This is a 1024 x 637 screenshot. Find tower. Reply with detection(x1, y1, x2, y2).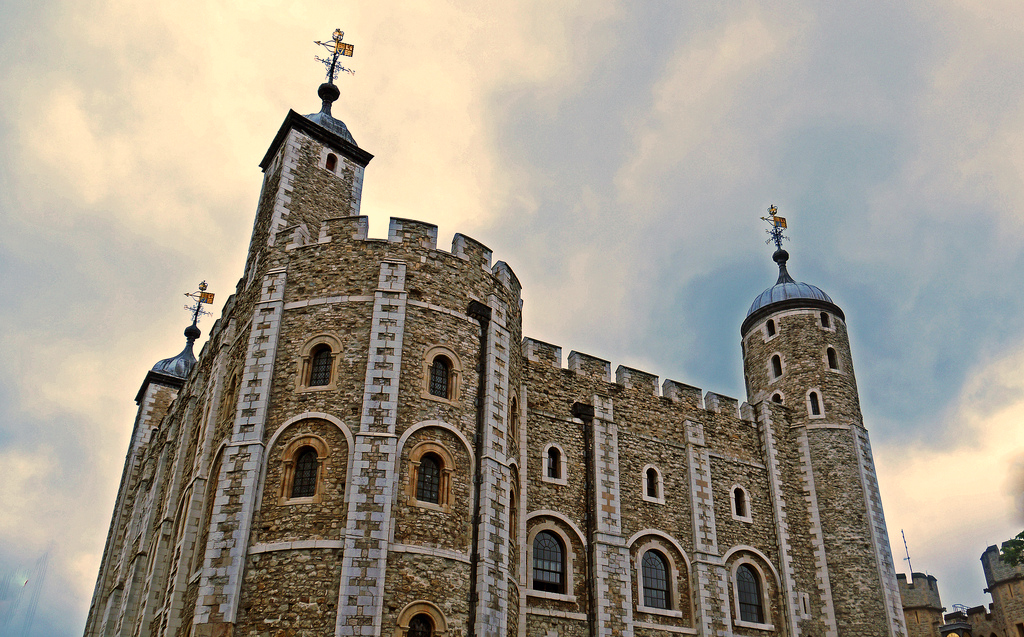
detection(74, 25, 918, 636).
